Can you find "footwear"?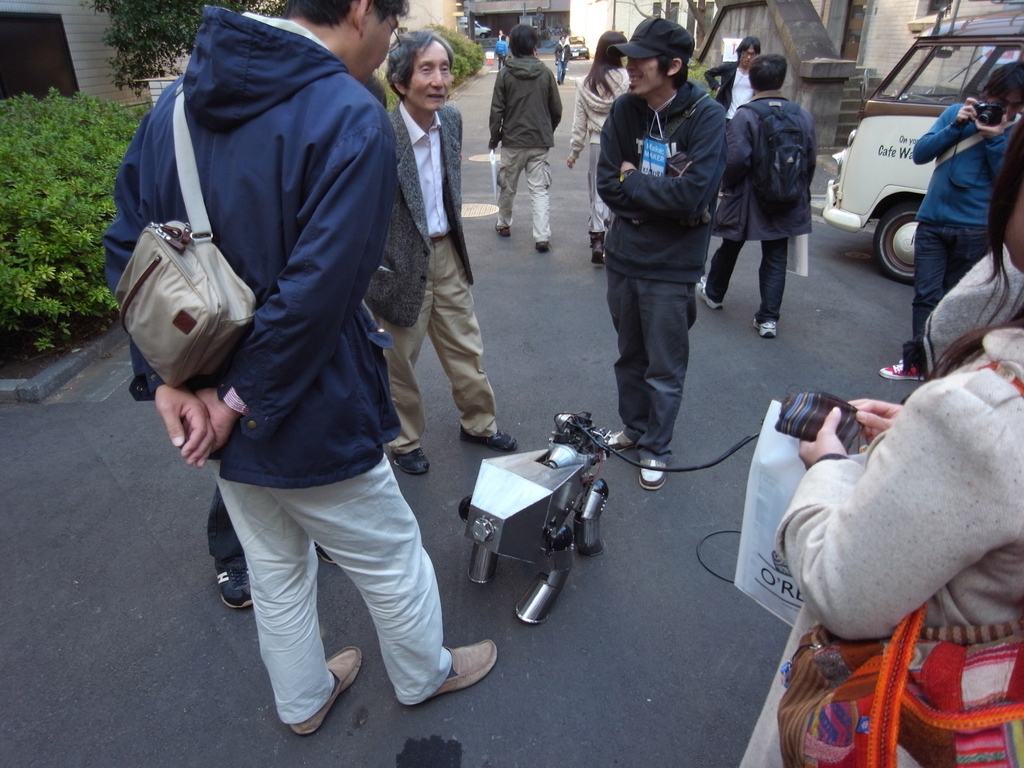
Yes, bounding box: 604,427,636,454.
